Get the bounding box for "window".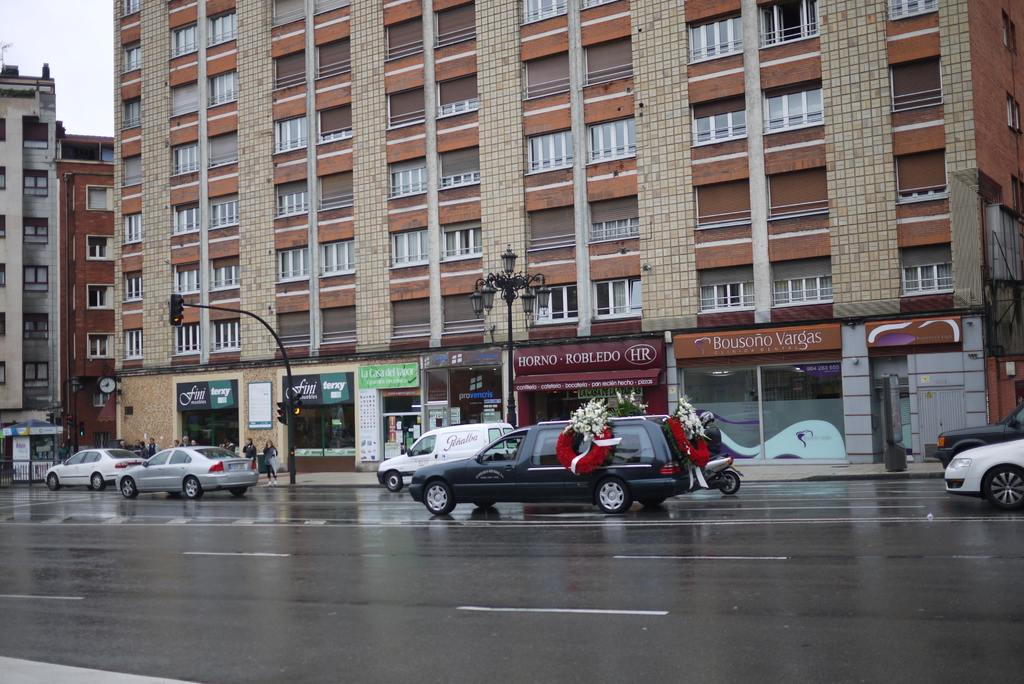
(x1=119, y1=214, x2=148, y2=244).
